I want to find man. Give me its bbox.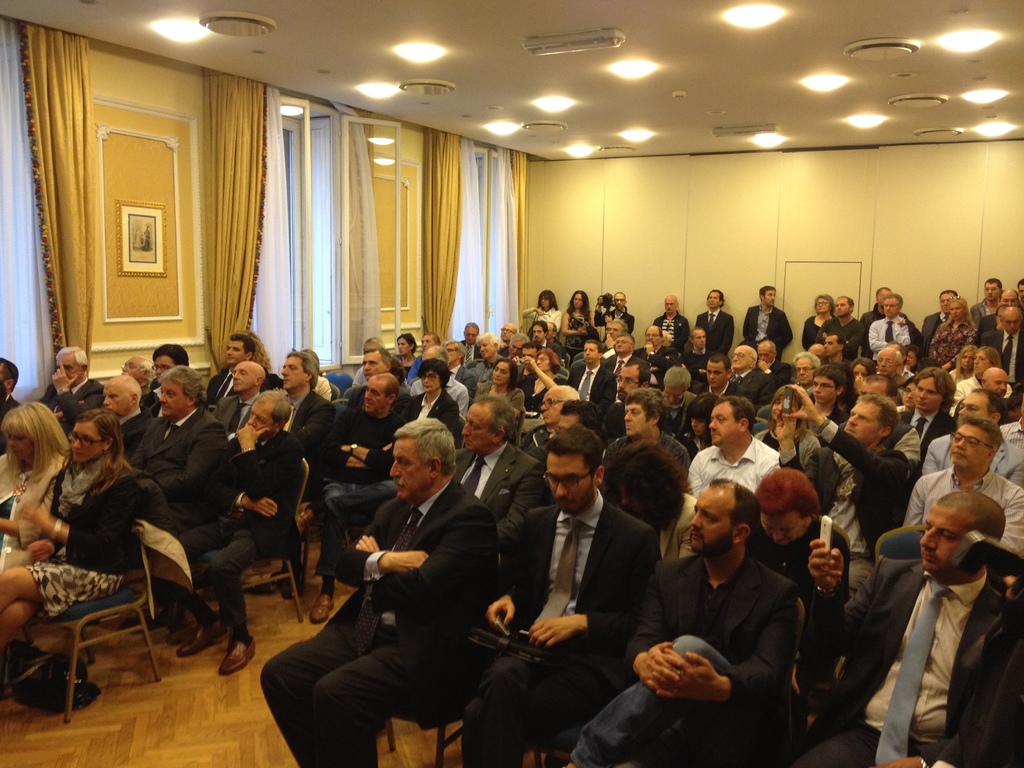
[left=822, top=330, right=857, bottom=365].
